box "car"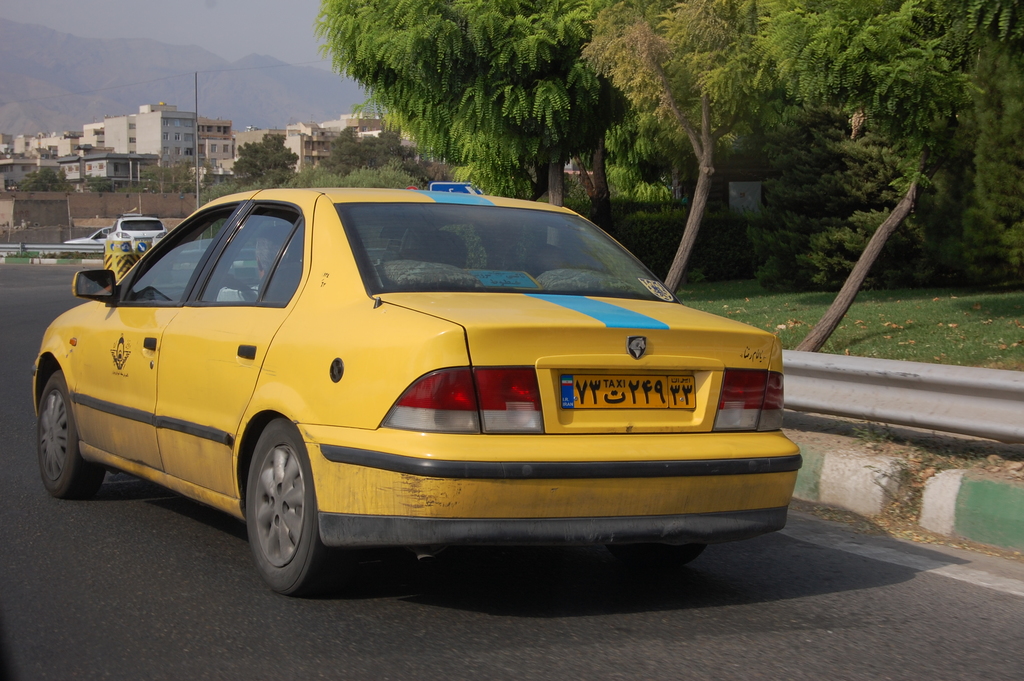
{"left": 233, "top": 252, "right": 255, "bottom": 276}
